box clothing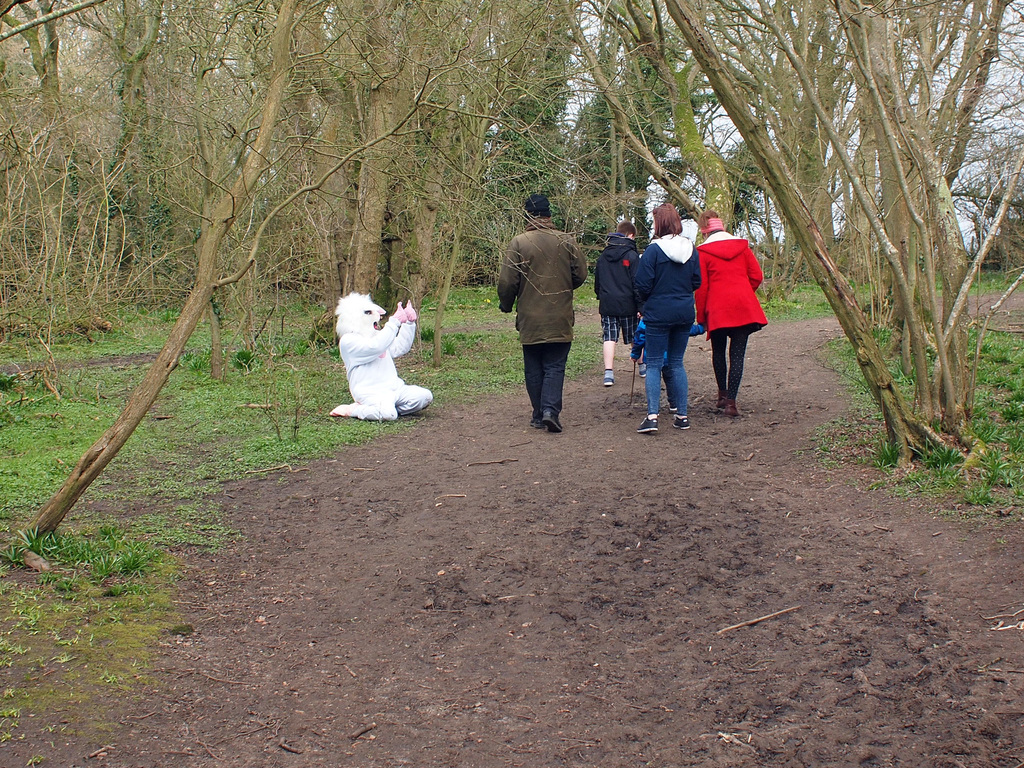
<bbox>494, 223, 589, 425</bbox>
